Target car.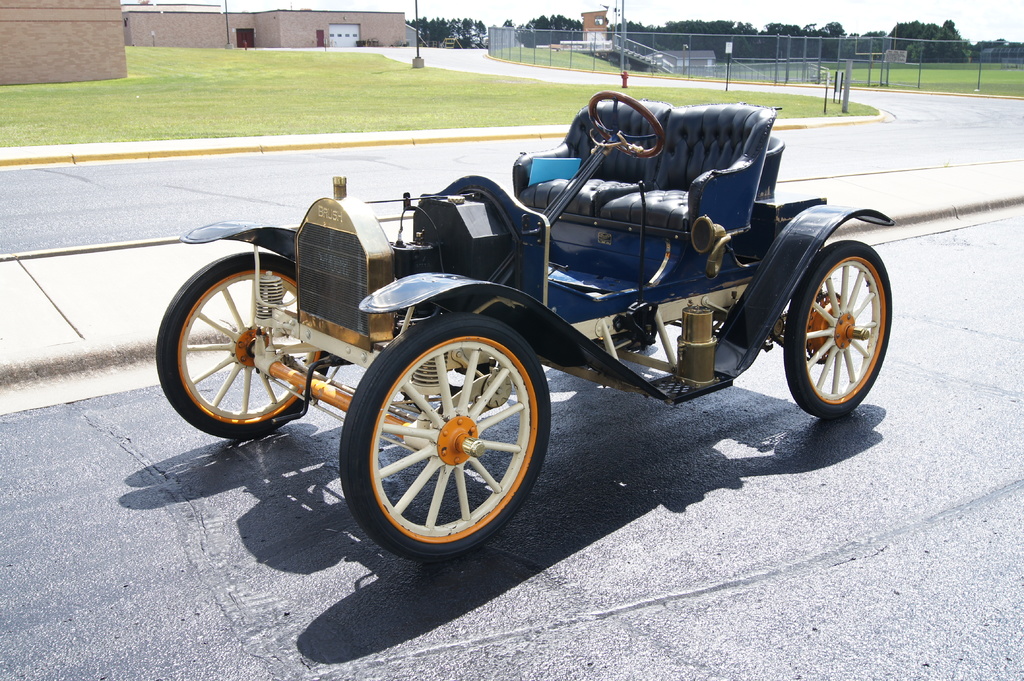
Target region: [155,90,896,572].
